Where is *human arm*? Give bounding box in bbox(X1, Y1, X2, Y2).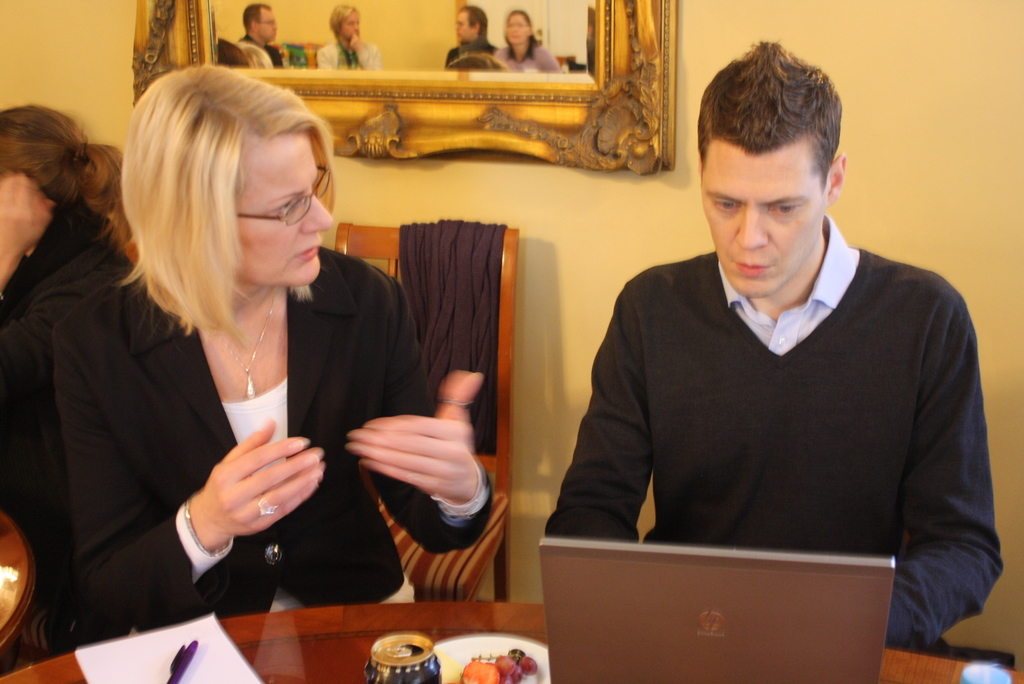
bbox(896, 292, 1006, 647).
